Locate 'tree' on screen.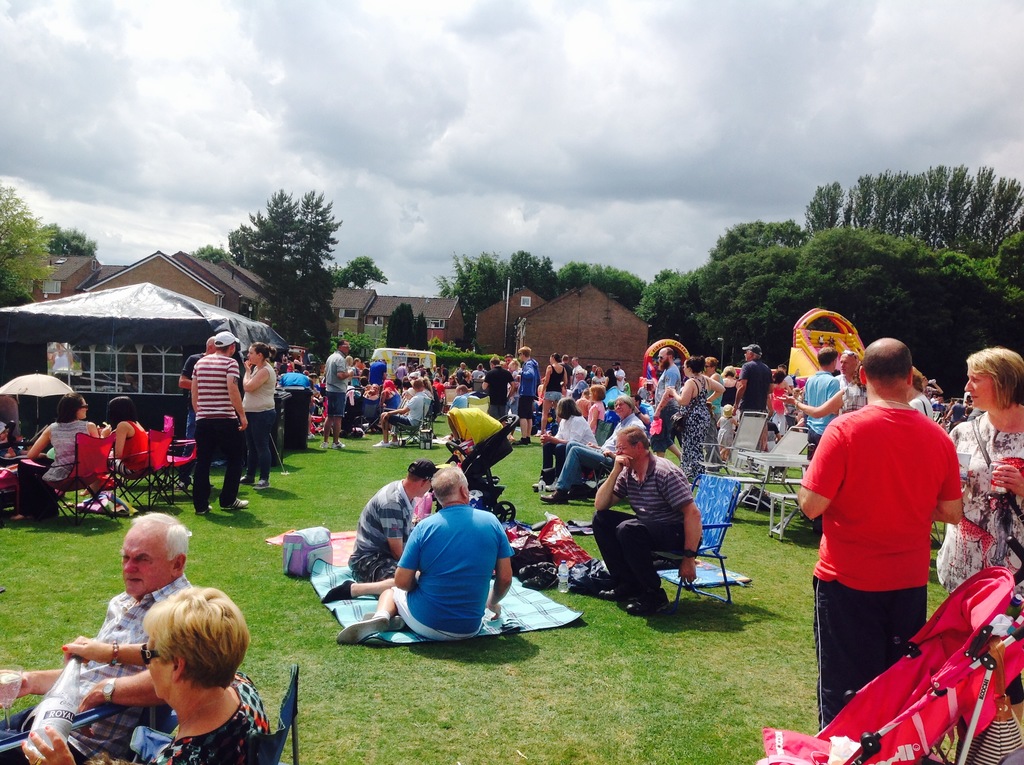
On screen at 0,181,55,309.
